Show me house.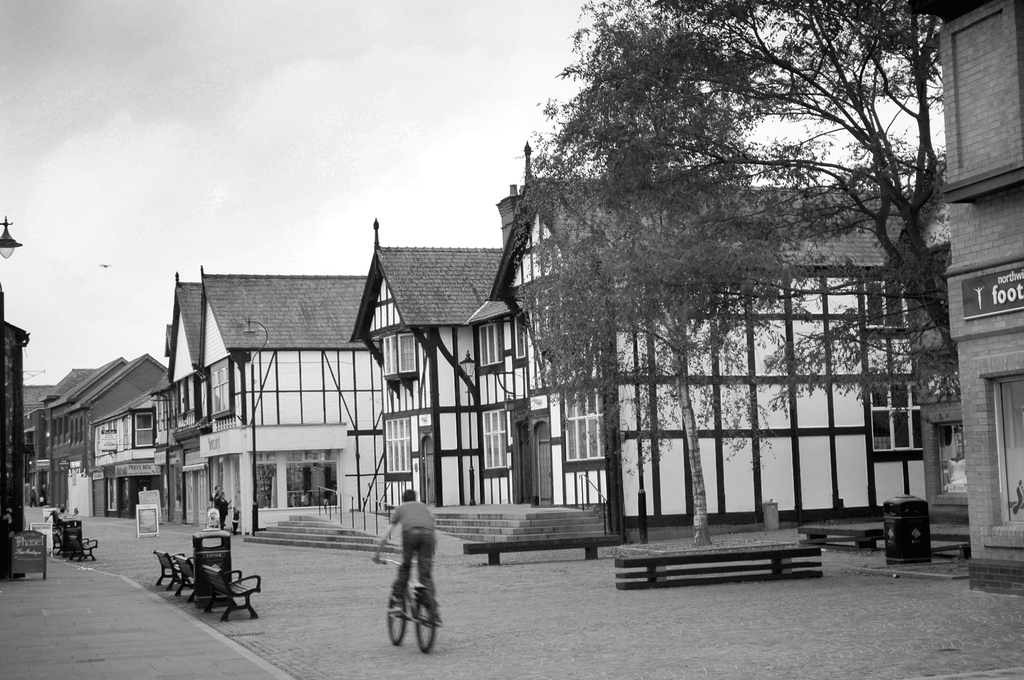
house is here: [left=942, top=4, right=1023, bottom=580].
